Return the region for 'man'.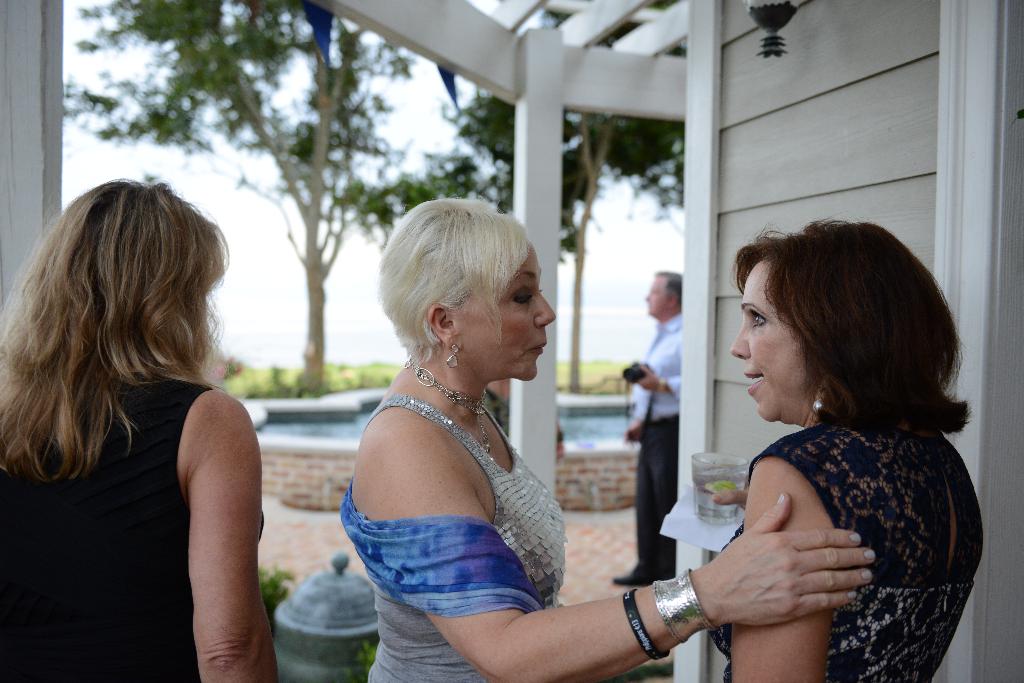
{"x1": 612, "y1": 269, "x2": 683, "y2": 583}.
